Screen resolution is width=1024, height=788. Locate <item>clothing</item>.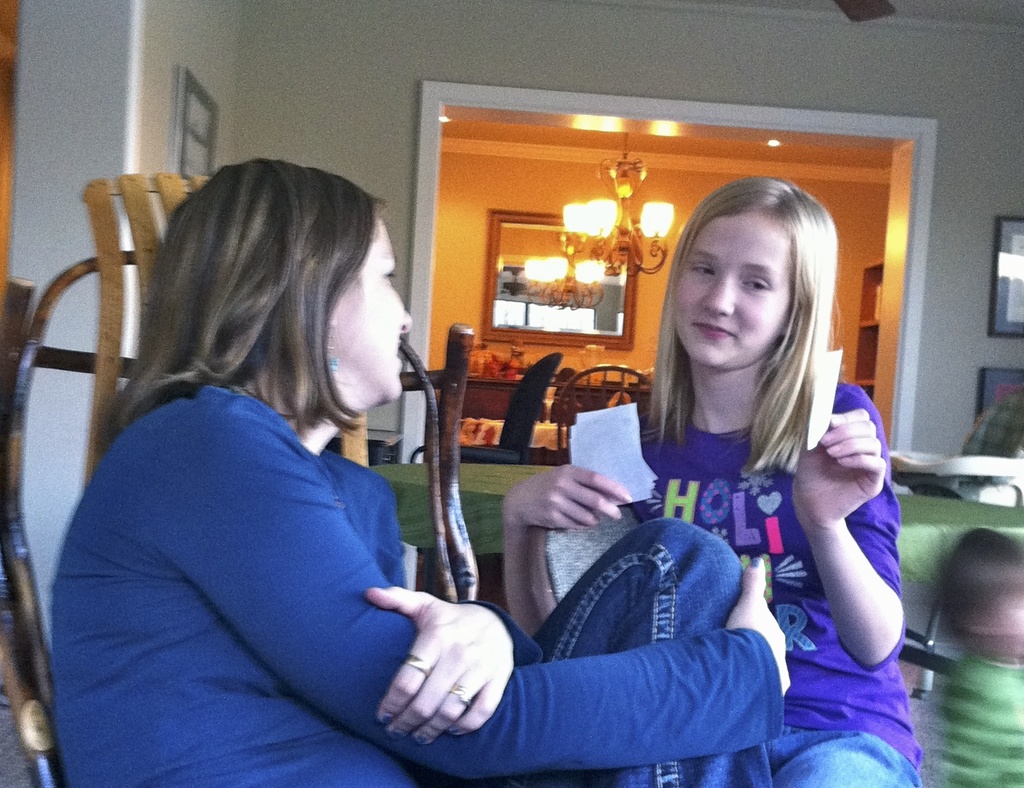
region(50, 381, 790, 787).
